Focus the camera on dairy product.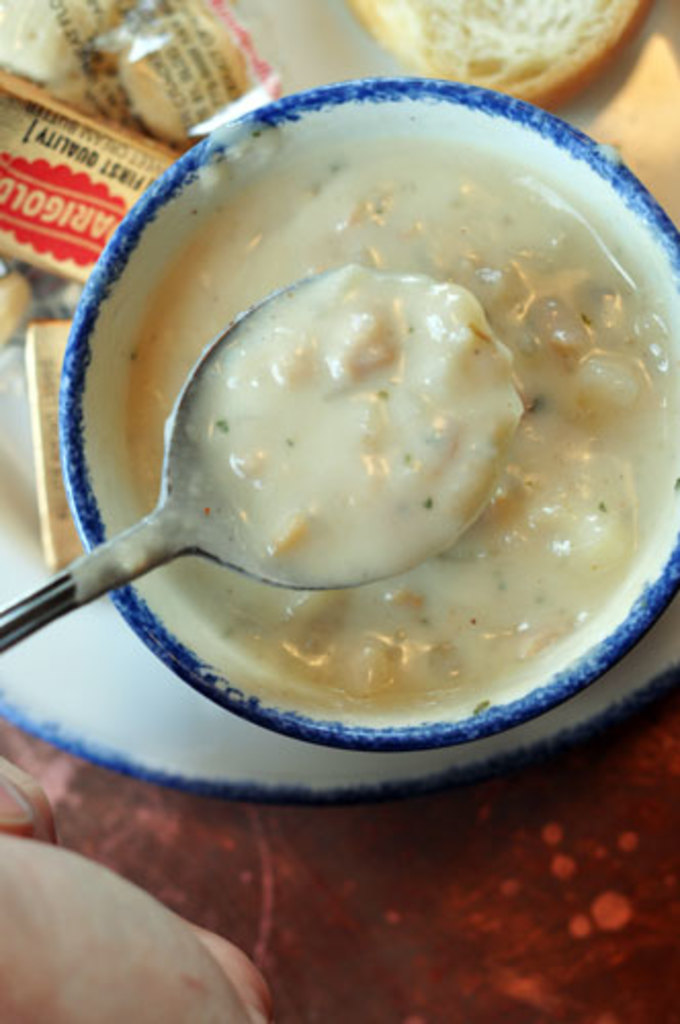
Focus region: [119, 143, 678, 696].
